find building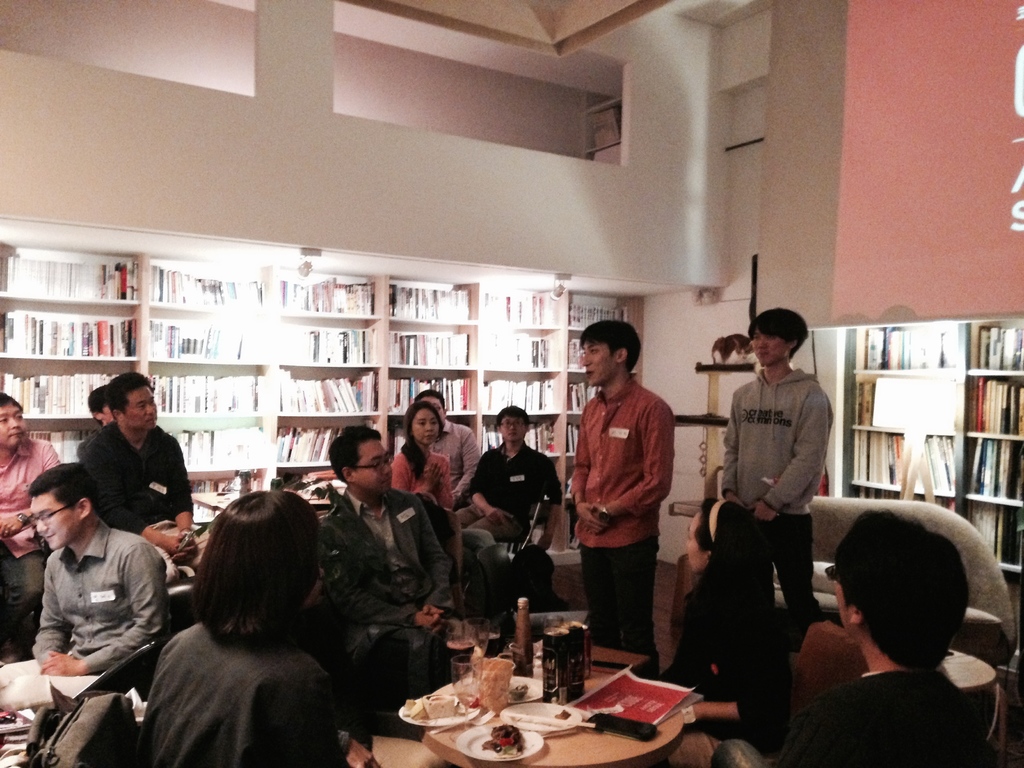
bbox(0, 0, 1023, 767)
